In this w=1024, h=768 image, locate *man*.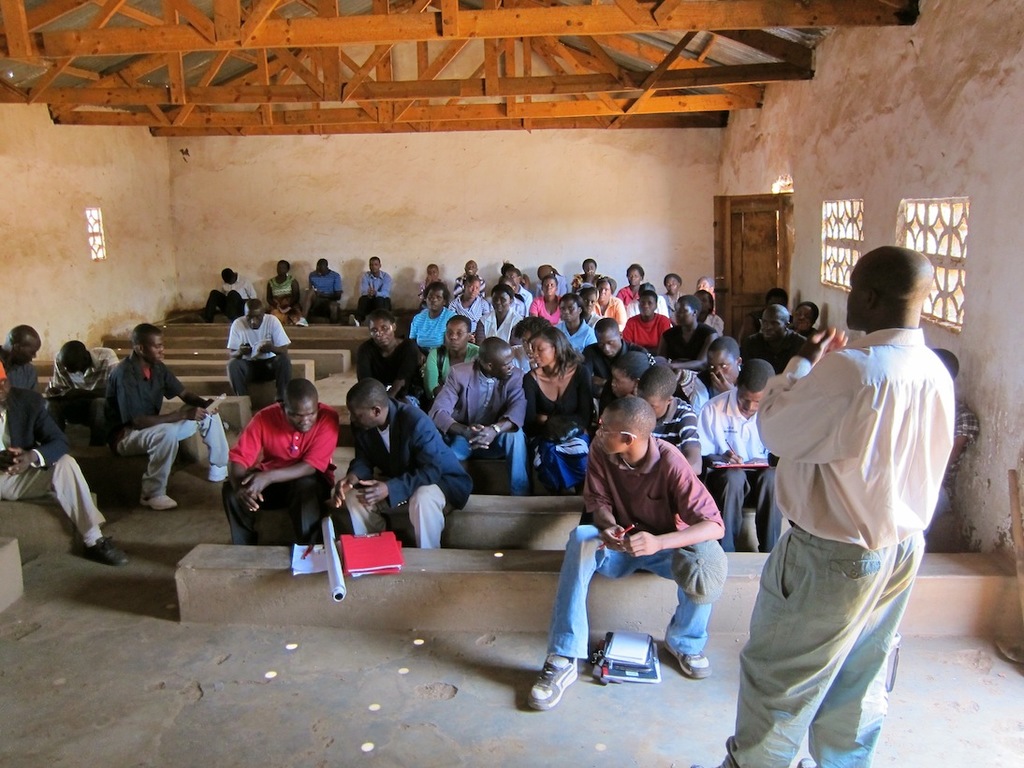
Bounding box: <bbox>423, 337, 525, 497</bbox>.
